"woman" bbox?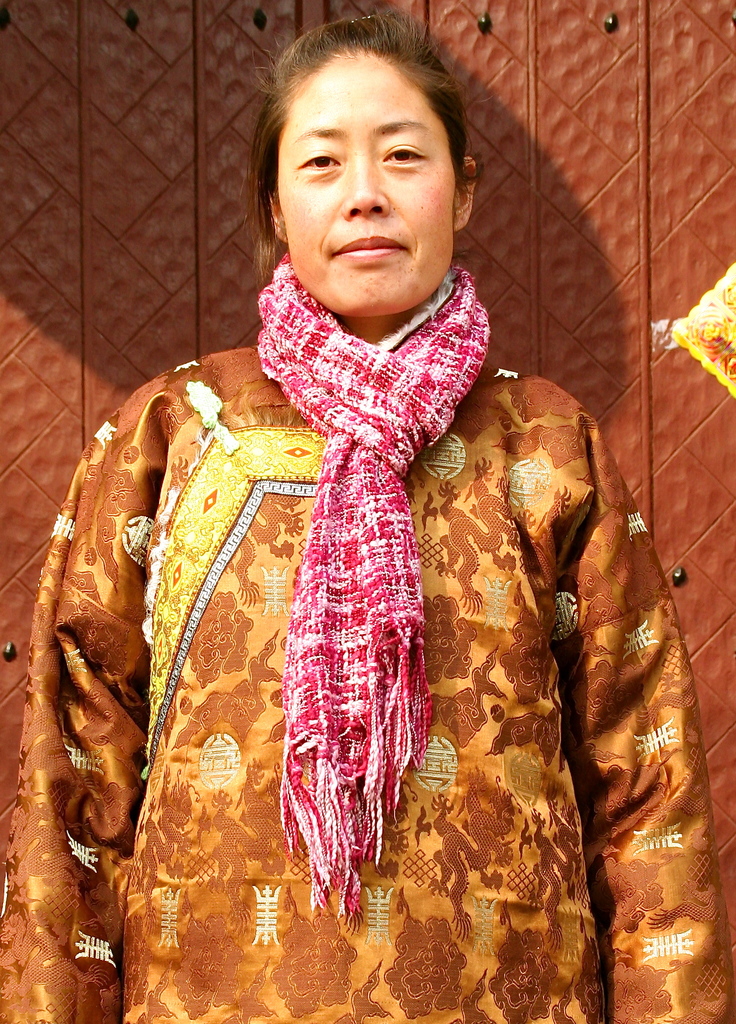
BBox(0, 17, 733, 1023)
